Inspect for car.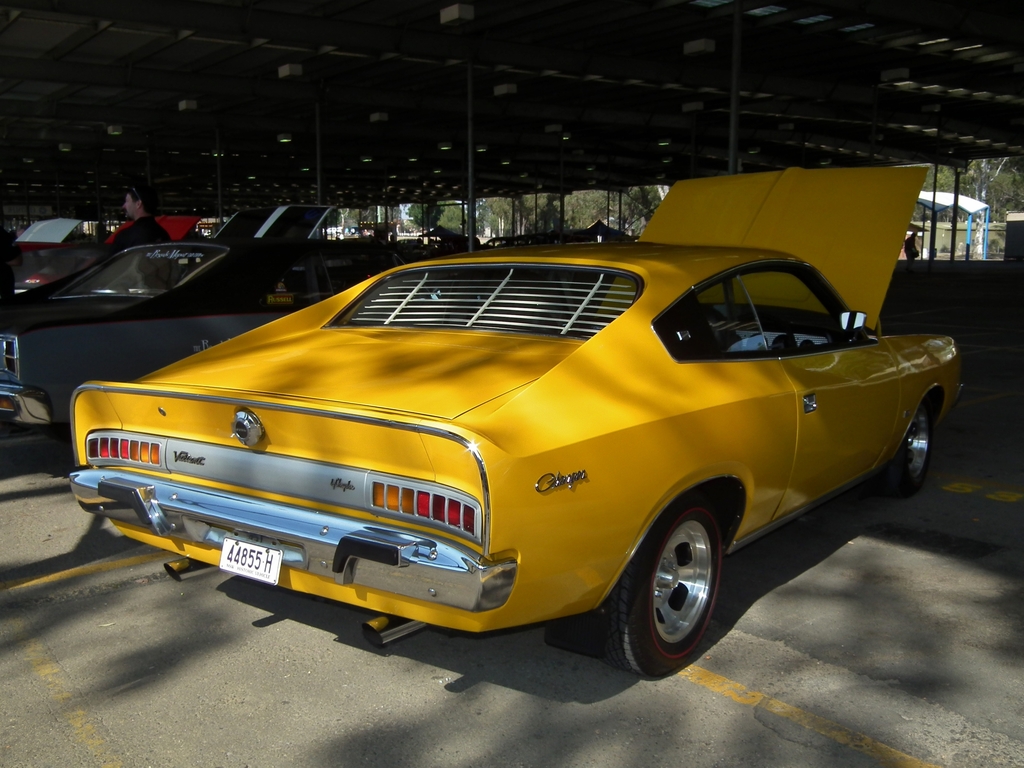
Inspection: locate(0, 205, 422, 442).
